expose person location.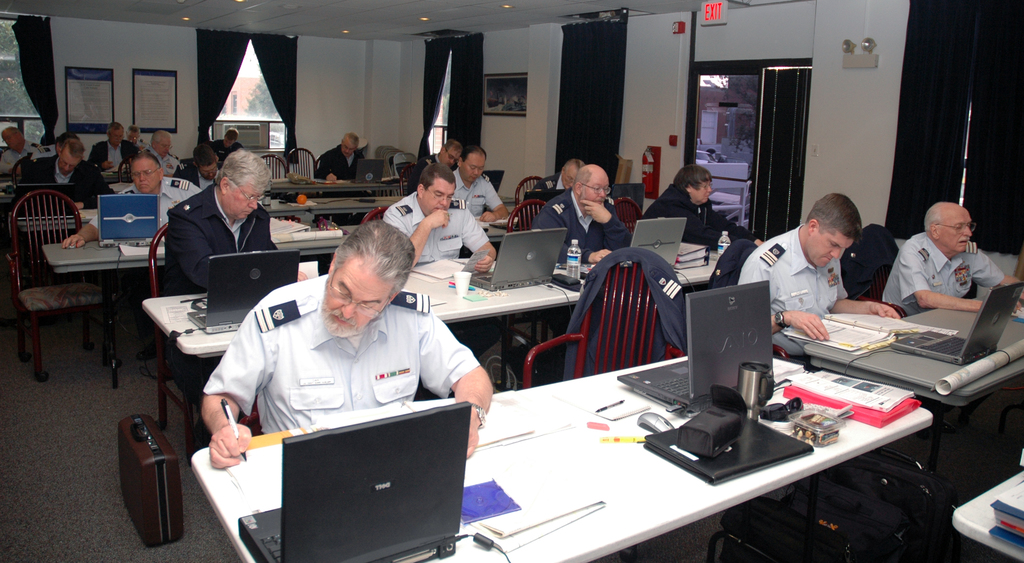
Exposed at 731 194 906 344.
